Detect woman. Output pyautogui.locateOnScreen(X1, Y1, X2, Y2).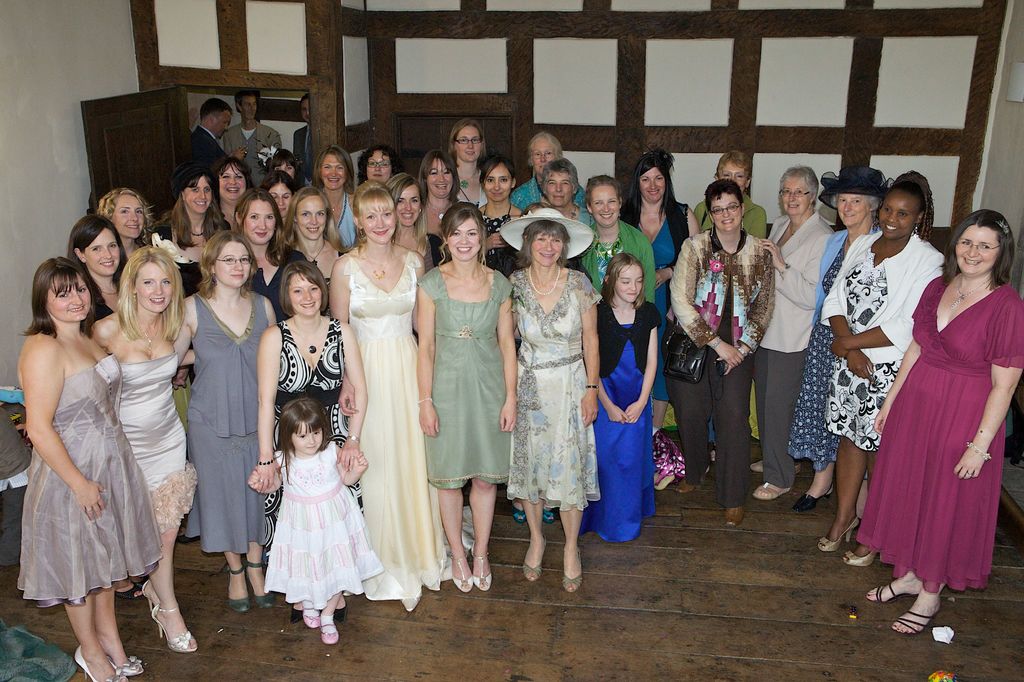
pyautogui.locateOnScreen(382, 173, 467, 555).
